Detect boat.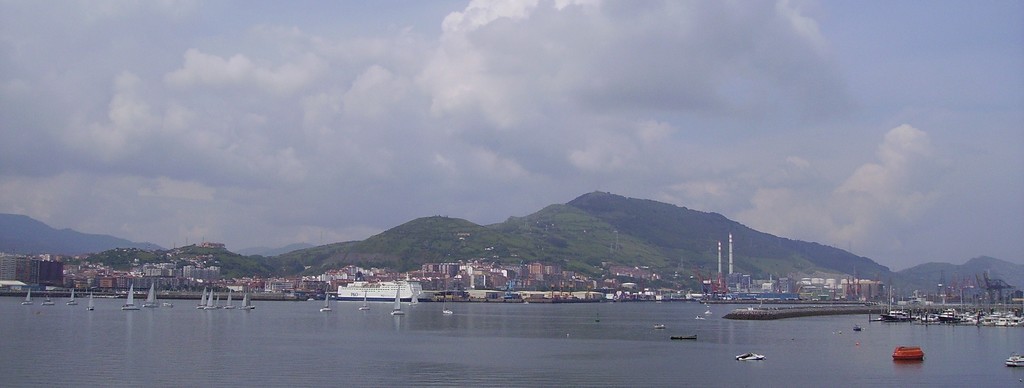
Detected at <bbox>238, 295, 255, 315</bbox>.
